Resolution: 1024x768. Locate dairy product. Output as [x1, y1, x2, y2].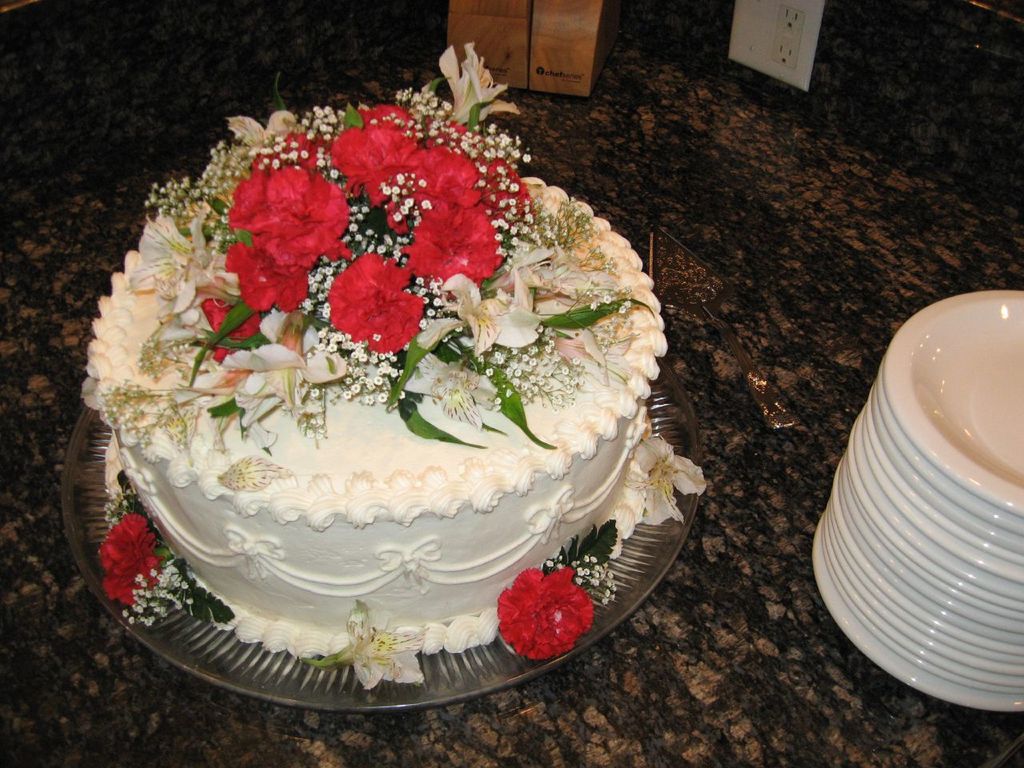
[86, 173, 670, 657].
